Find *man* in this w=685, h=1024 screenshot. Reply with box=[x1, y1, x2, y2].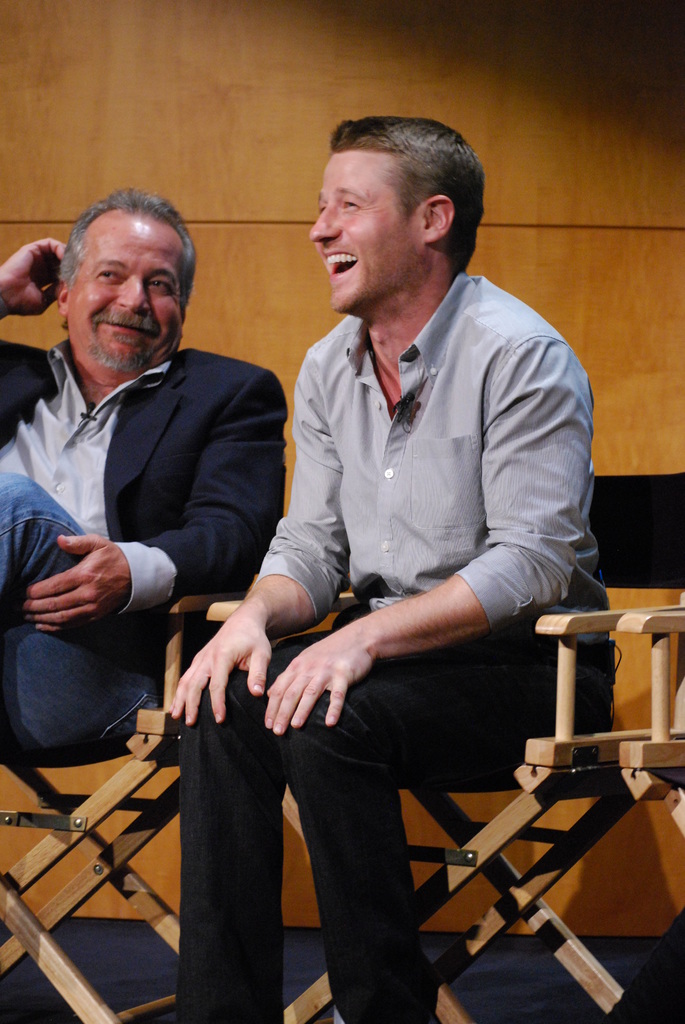
box=[7, 184, 302, 793].
